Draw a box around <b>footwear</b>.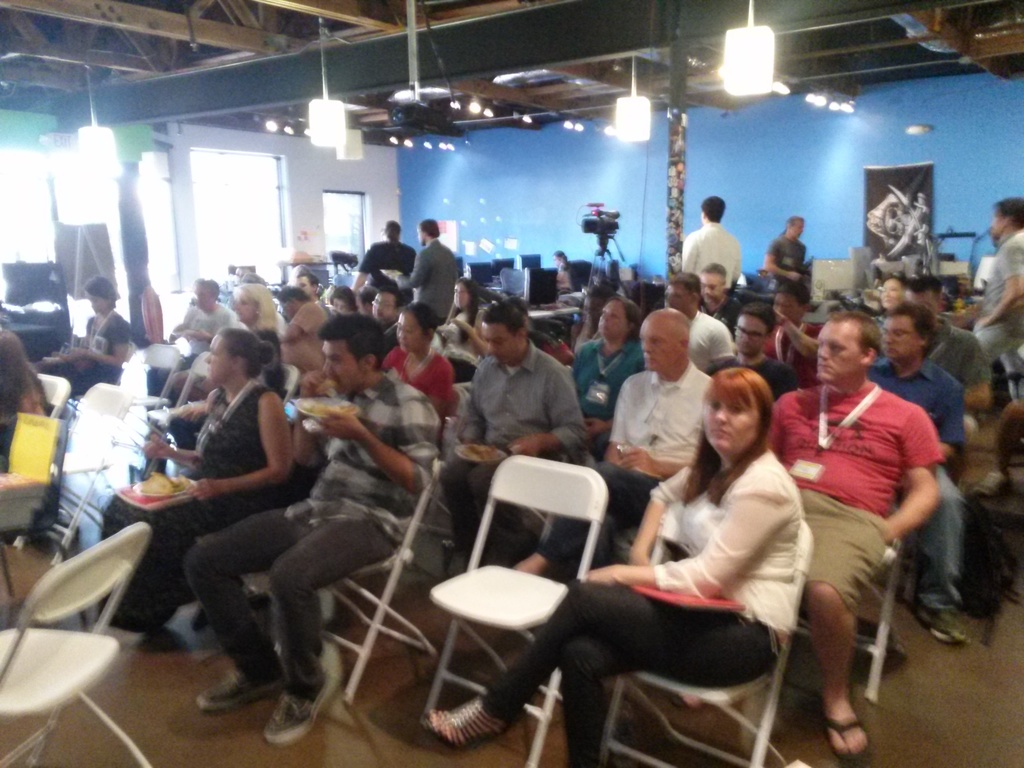
Rect(425, 699, 525, 752).
